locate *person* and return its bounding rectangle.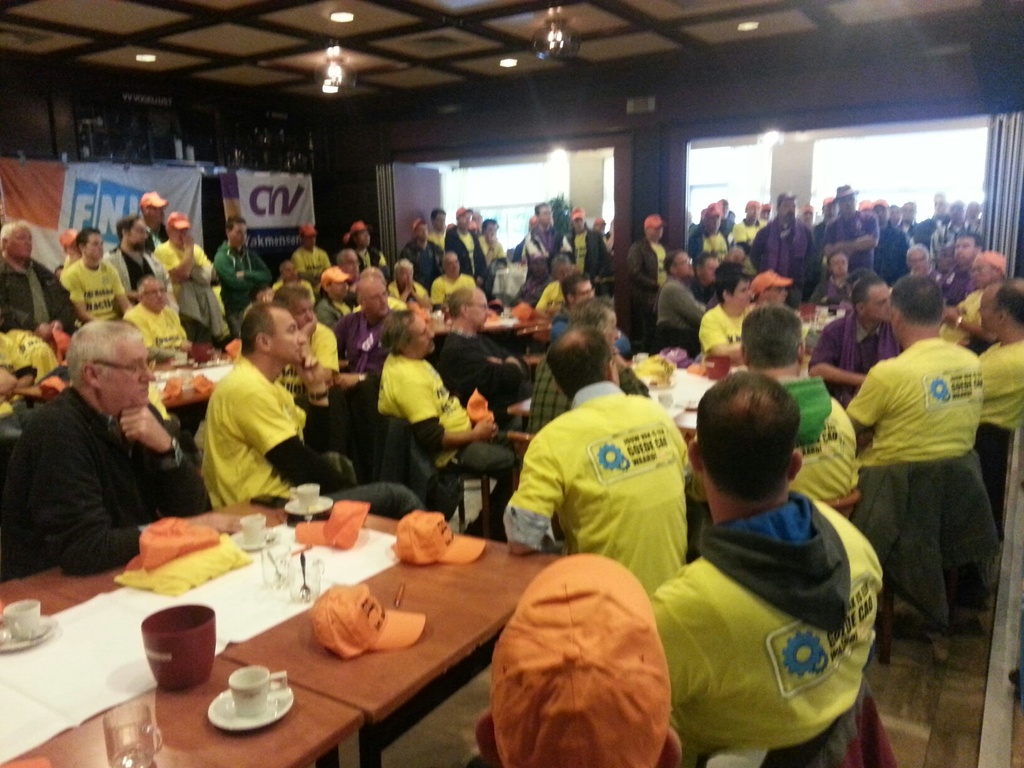
[561,271,600,312].
